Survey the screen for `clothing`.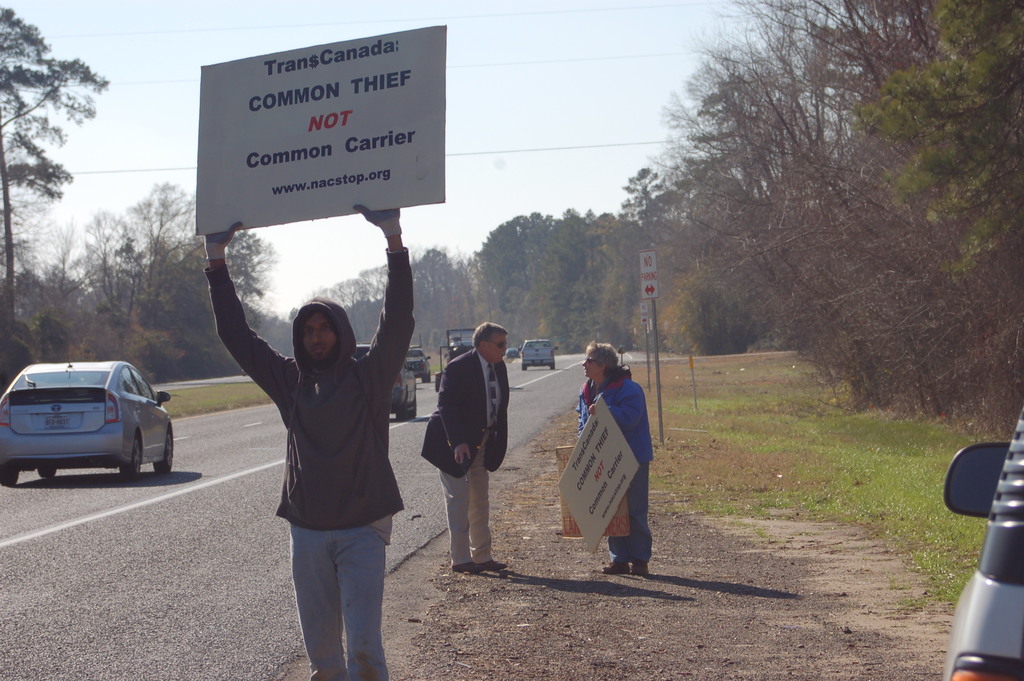
Survey found: bbox=[440, 349, 506, 560].
